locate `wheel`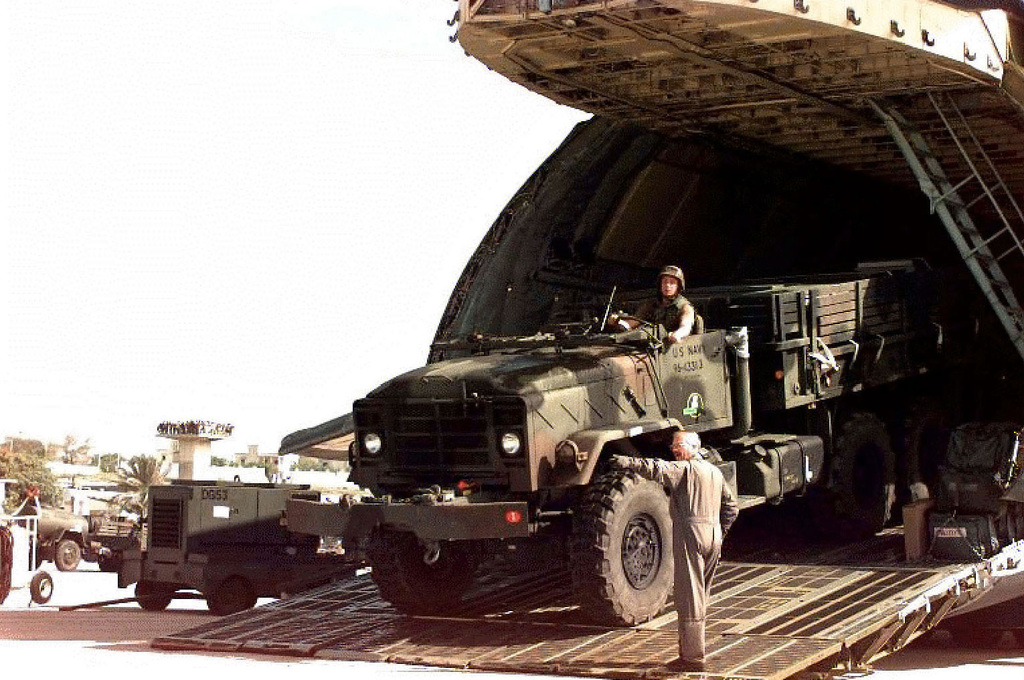
(612, 316, 651, 335)
